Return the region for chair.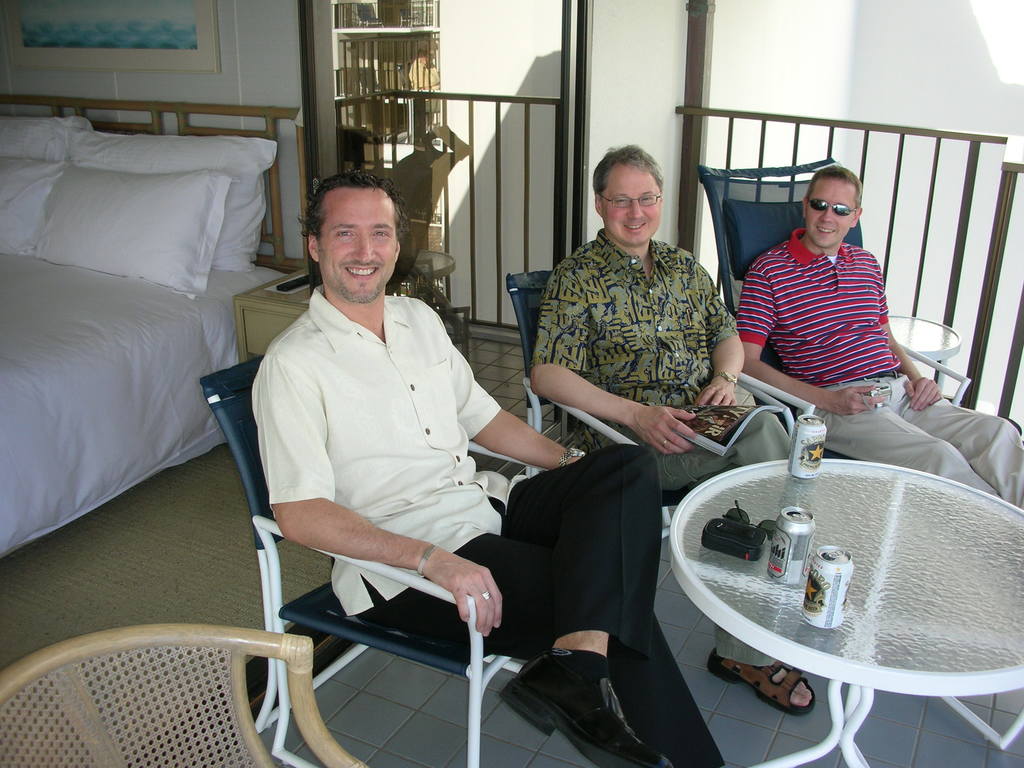
l=506, t=276, r=791, b=539.
